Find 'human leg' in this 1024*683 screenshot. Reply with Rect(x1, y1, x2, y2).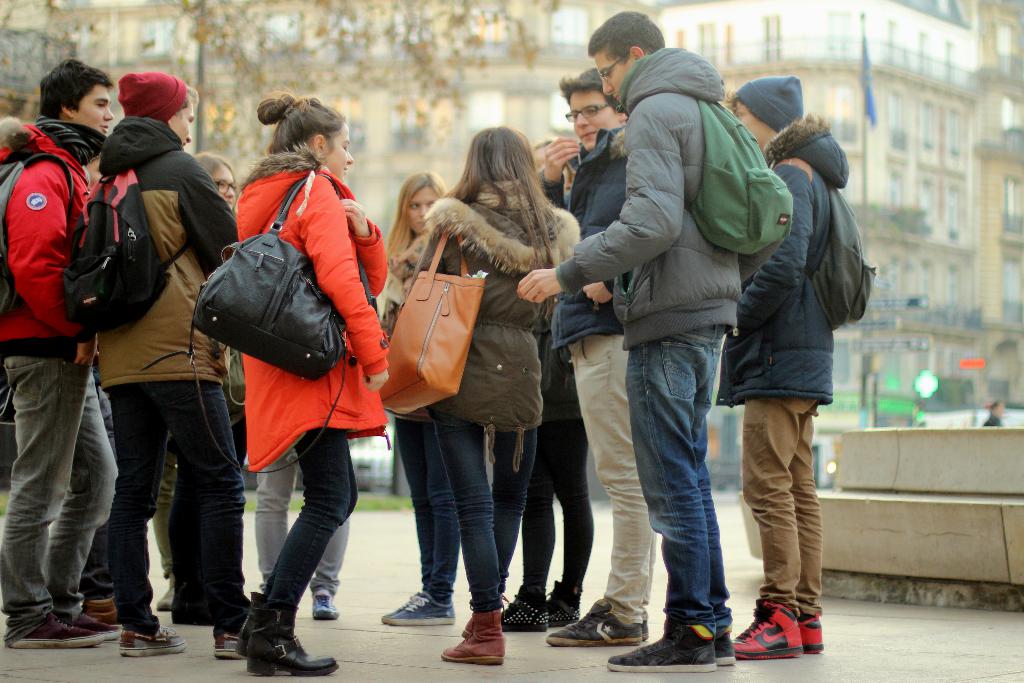
Rect(172, 389, 254, 657).
